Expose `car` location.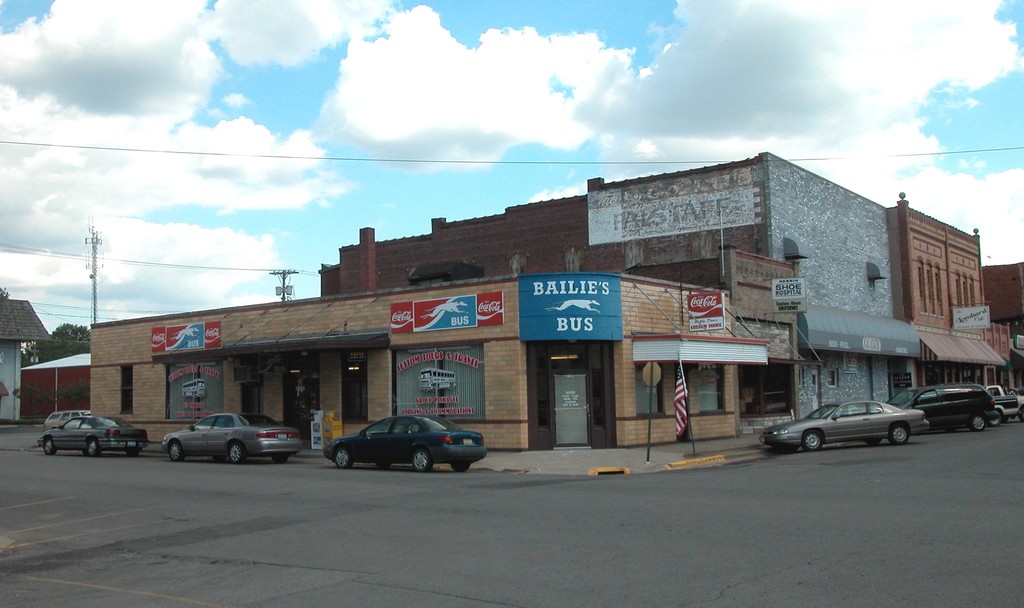
Exposed at crop(159, 411, 303, 464).
